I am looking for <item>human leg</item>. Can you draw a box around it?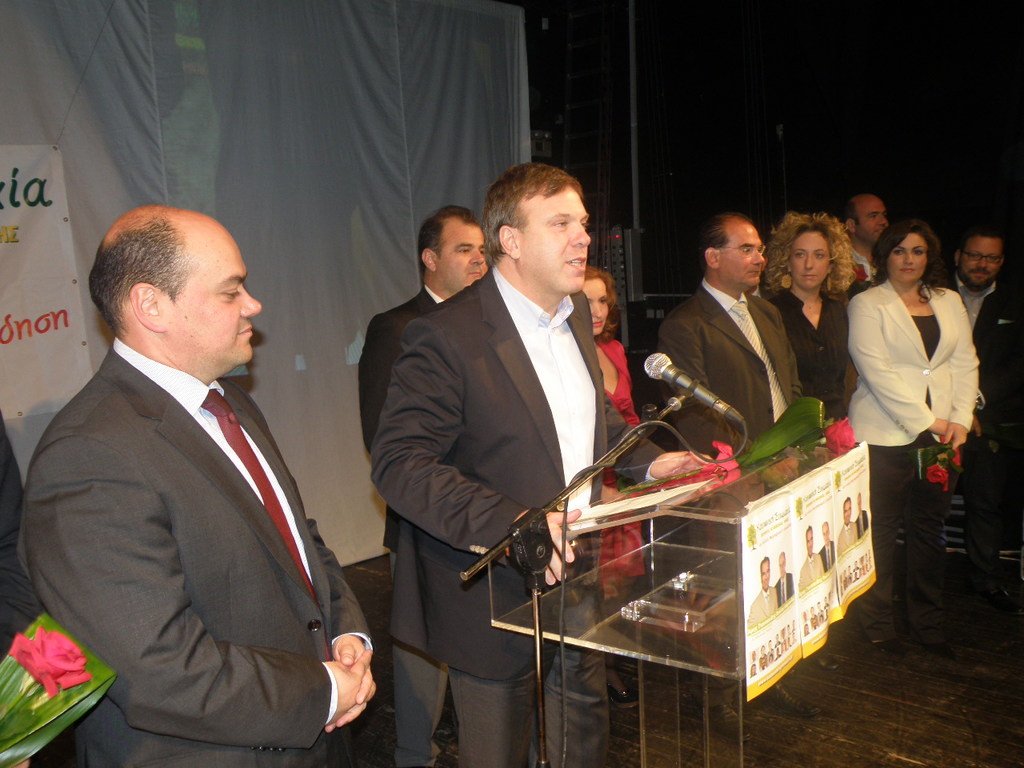
Sure, the bounding box is bbox=[449, 650, 536, 765].
